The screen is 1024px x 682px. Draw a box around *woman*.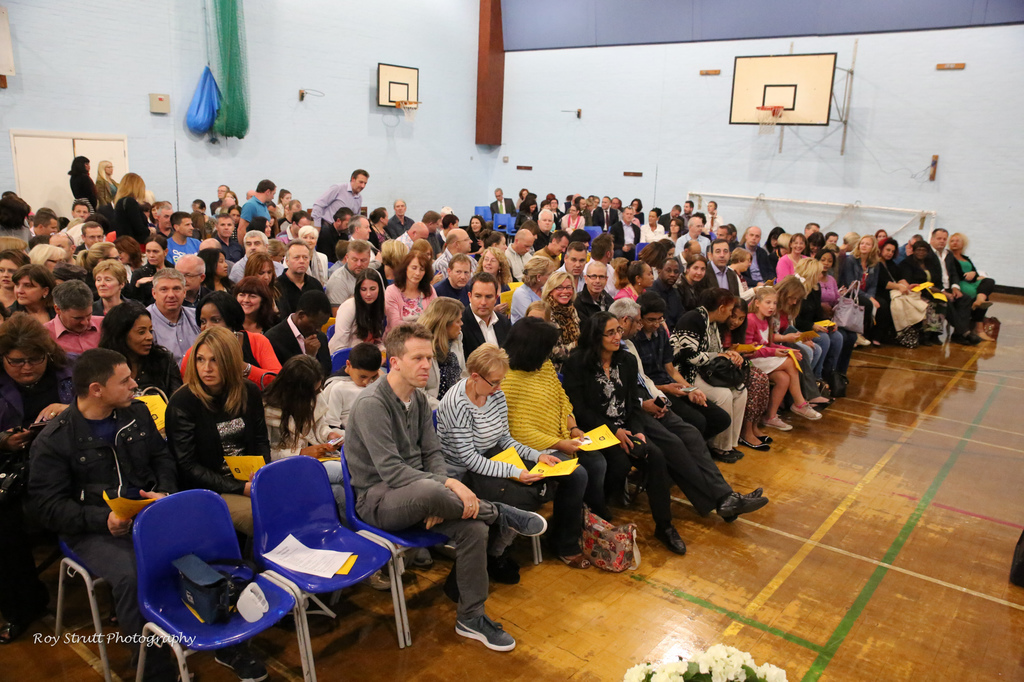
[612,259,651,300].
